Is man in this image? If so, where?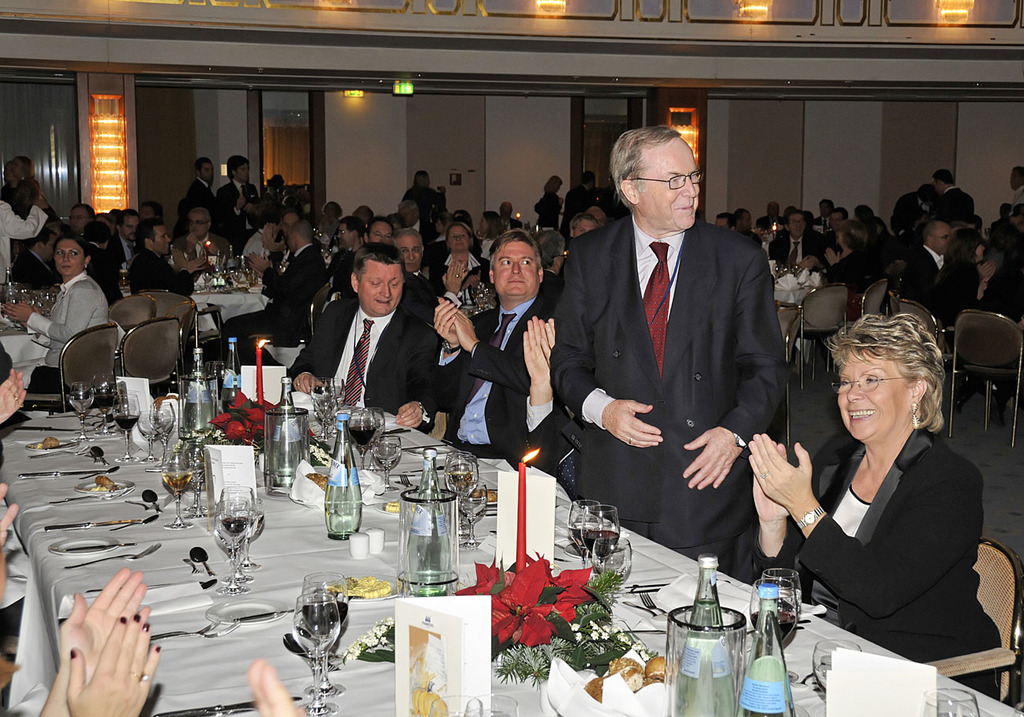
Yes, at crop(433, 229, 558, 469).
